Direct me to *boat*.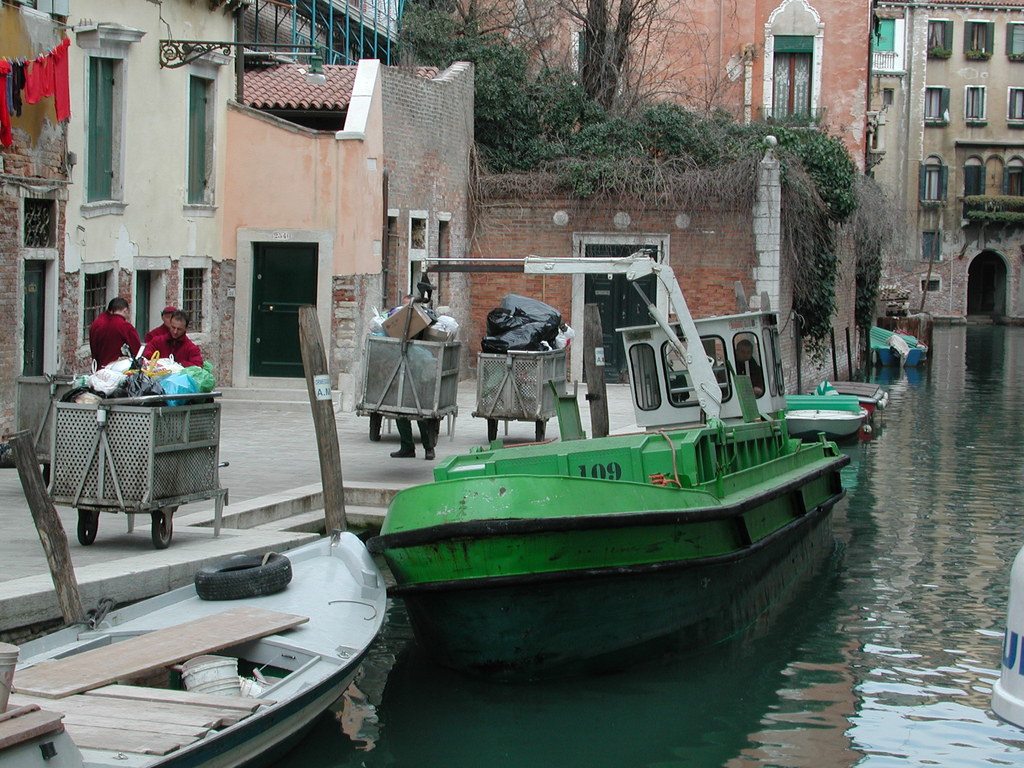
Direction: [358, 260, 842, 675].
